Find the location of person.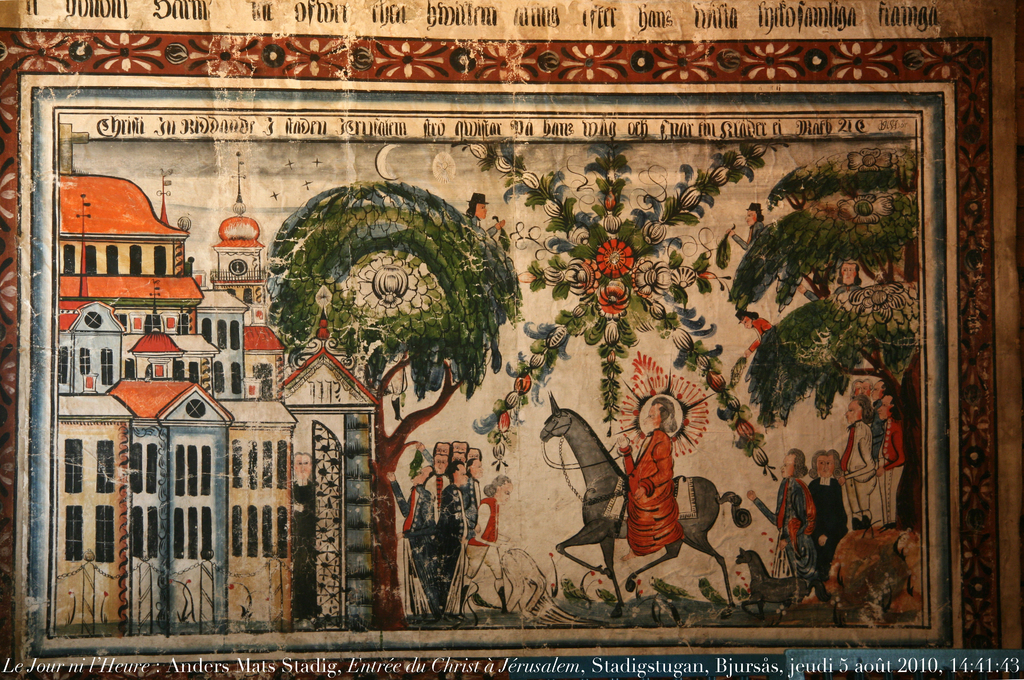
Location: 454 470 515 621.
